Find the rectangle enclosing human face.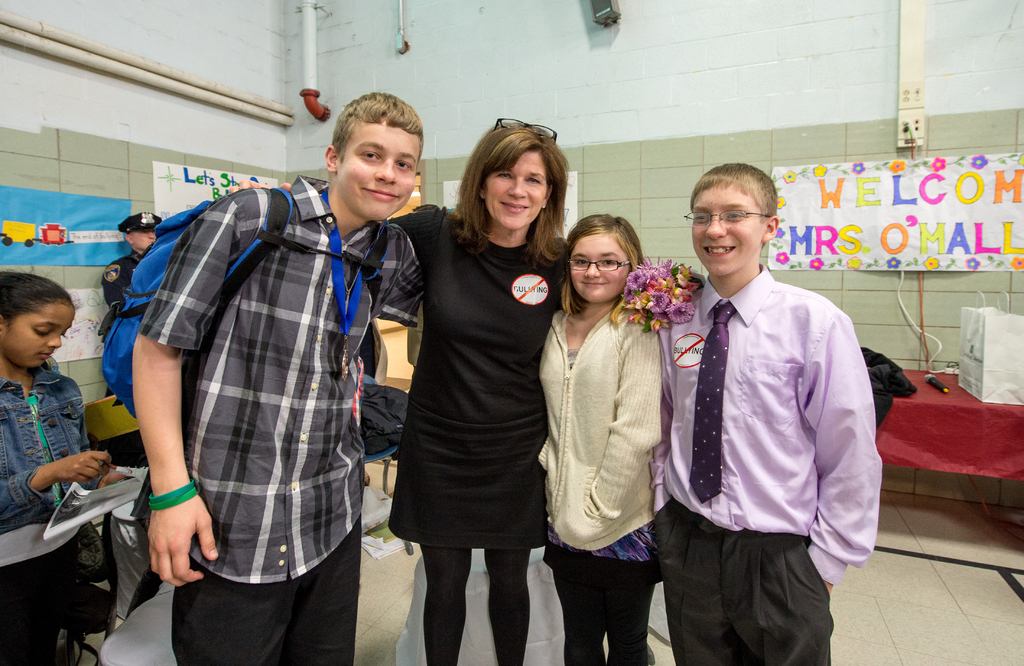
box(482, 150, 547, 232).
